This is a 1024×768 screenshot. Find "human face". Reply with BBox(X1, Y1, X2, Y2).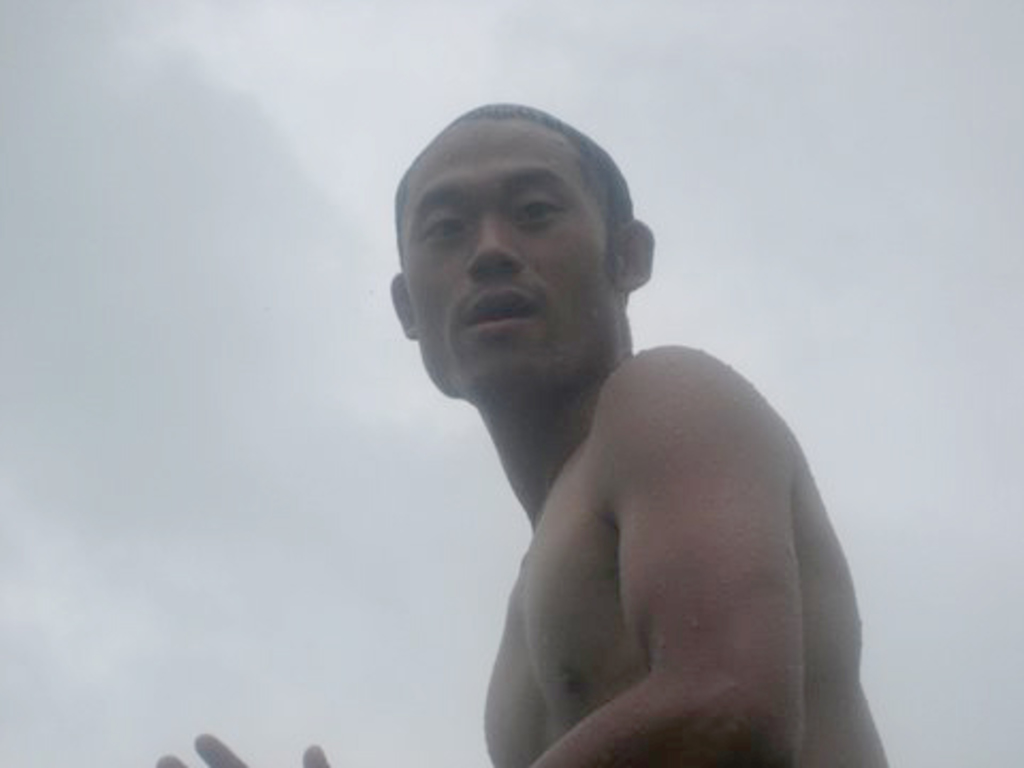
BBox(397, 117, 619, 395).
